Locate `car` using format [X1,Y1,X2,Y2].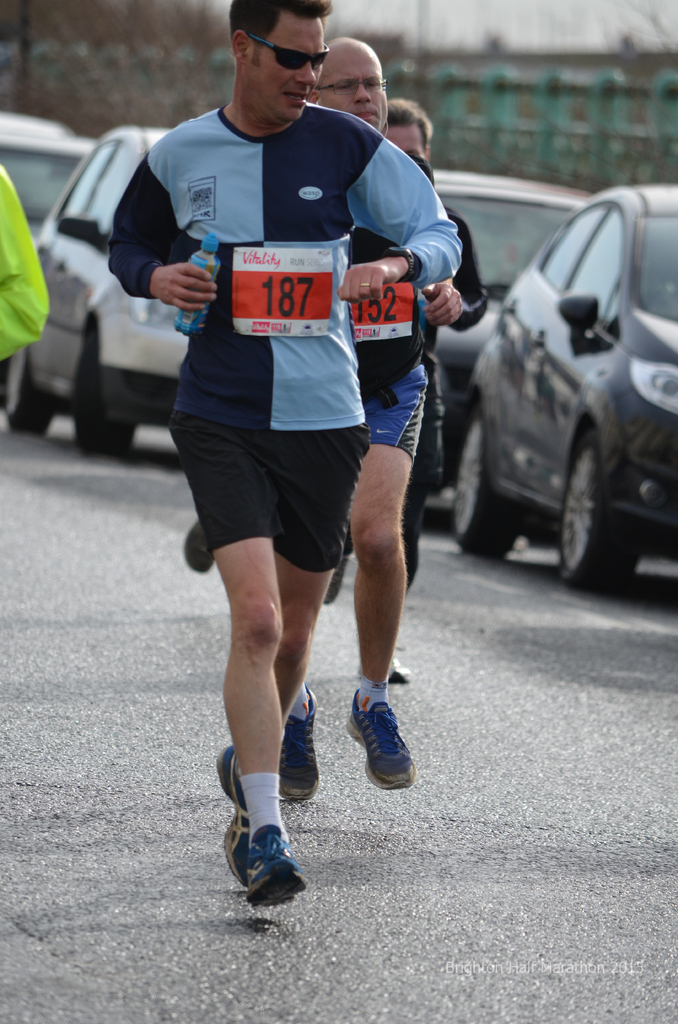
[449,178,677,598].
